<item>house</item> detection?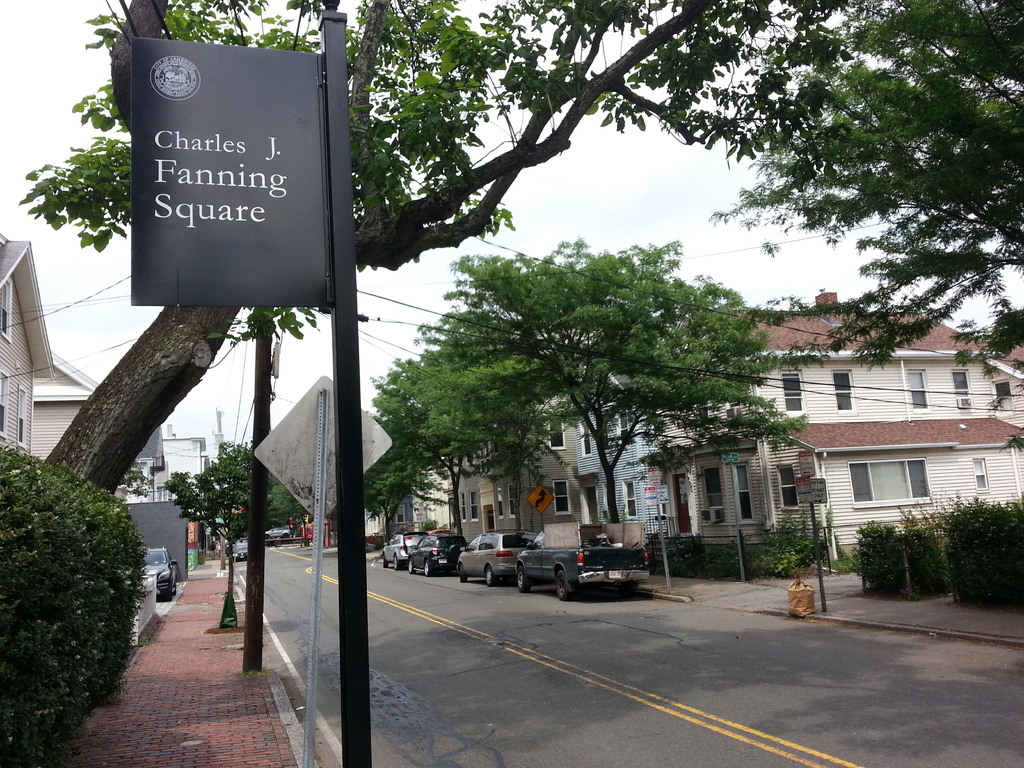
BBox(0, 229, 175, 582)
